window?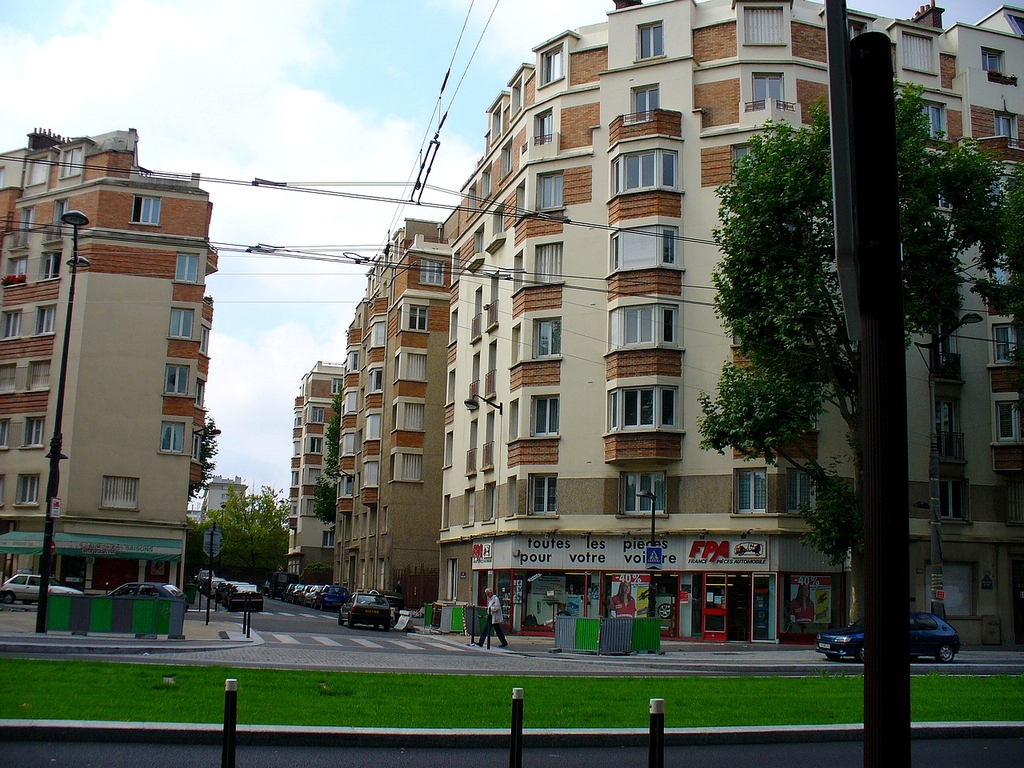
x1=336 y1=475 x2=352 y2=500
